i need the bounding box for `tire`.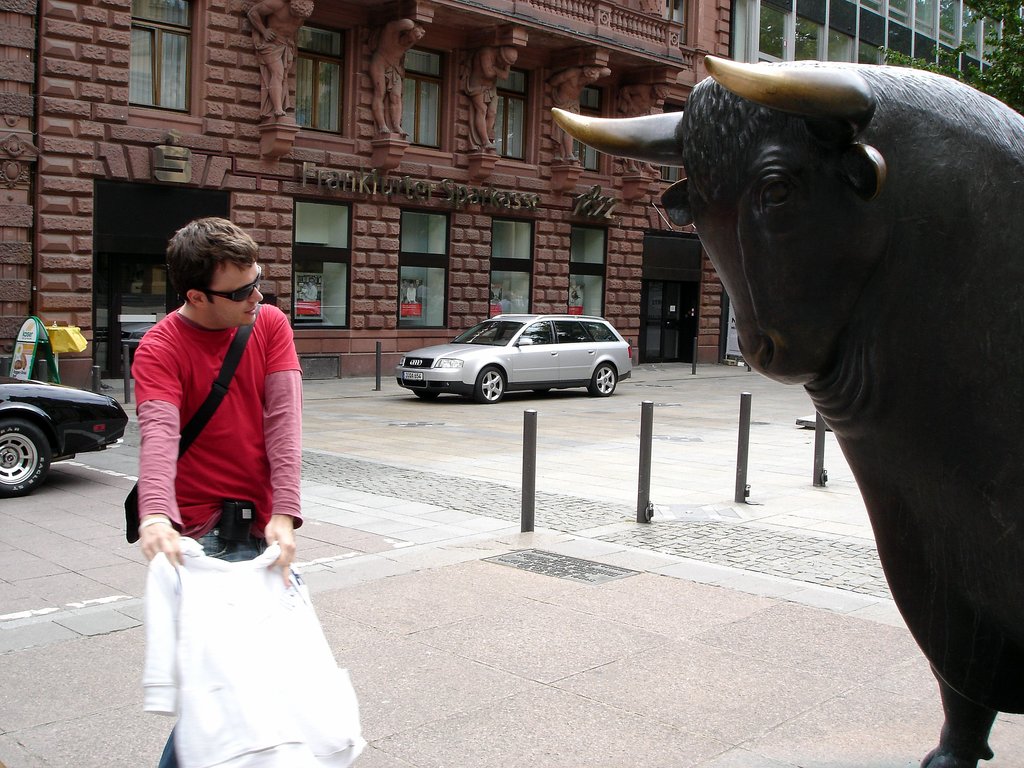
Here it is: [x1=592, y1=362, x2=617, y2=397].
